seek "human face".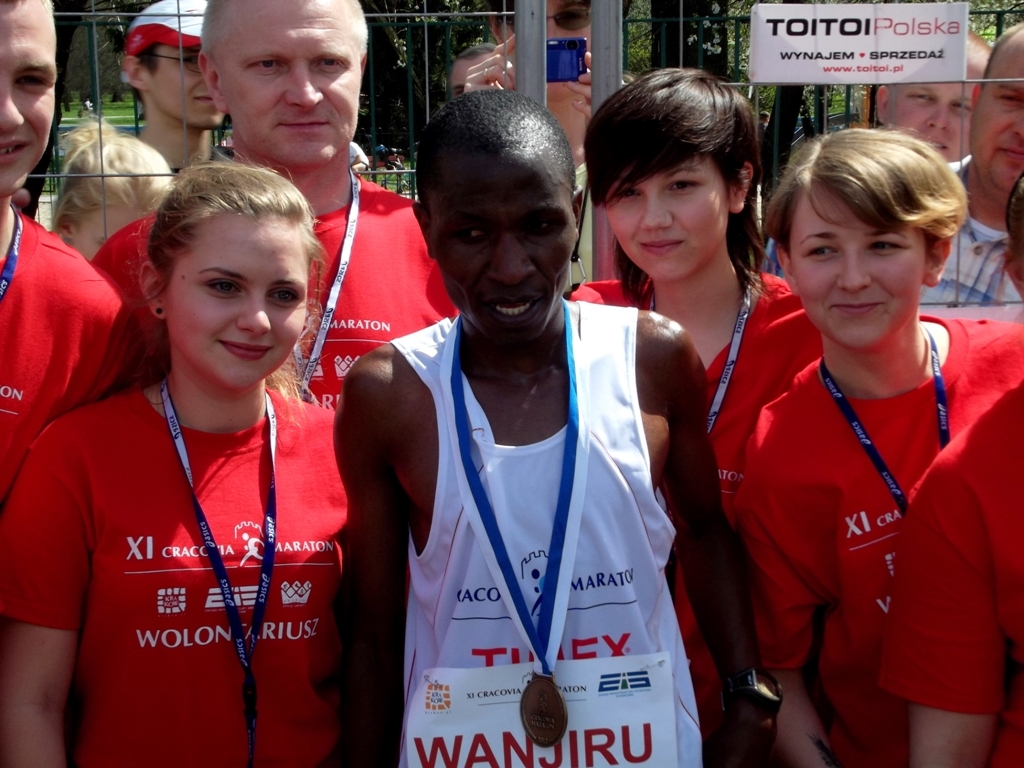
[0,0,52,190].
